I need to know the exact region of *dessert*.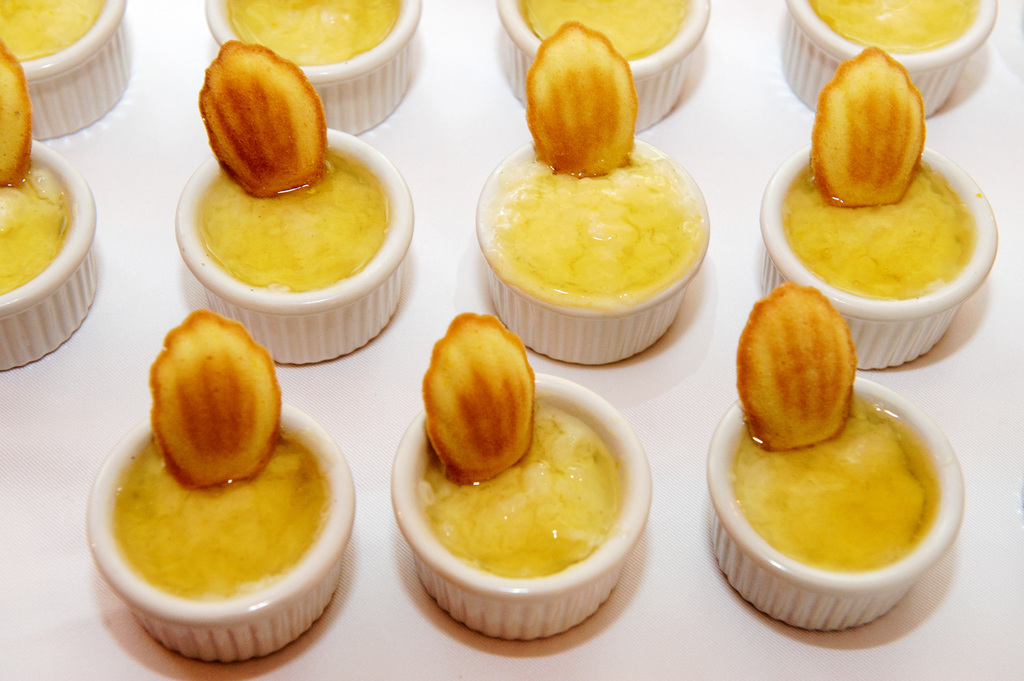
Region: crop(194, 40, 388, 291).
